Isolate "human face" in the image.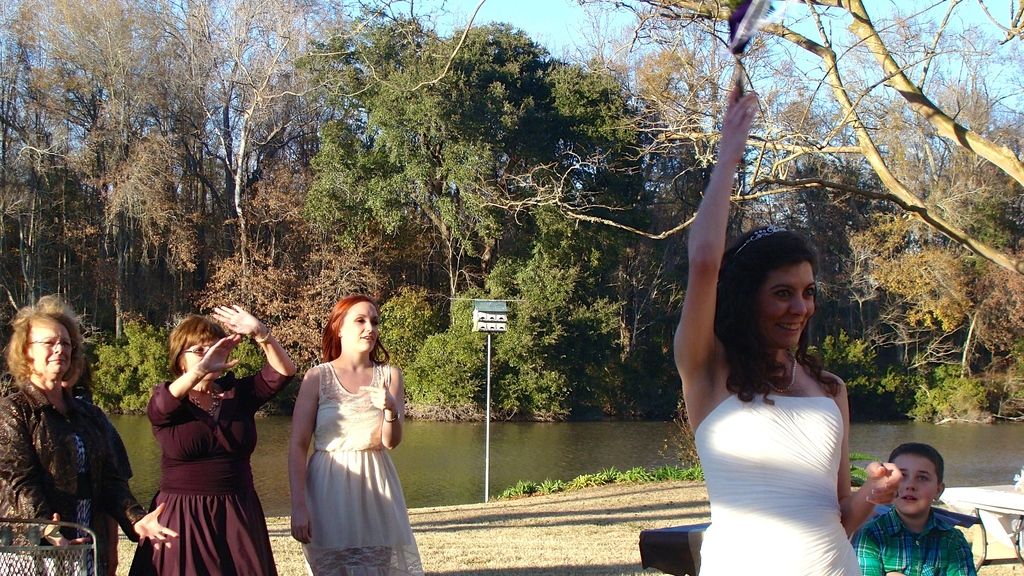
Isolated region: 337,301,381,355.
